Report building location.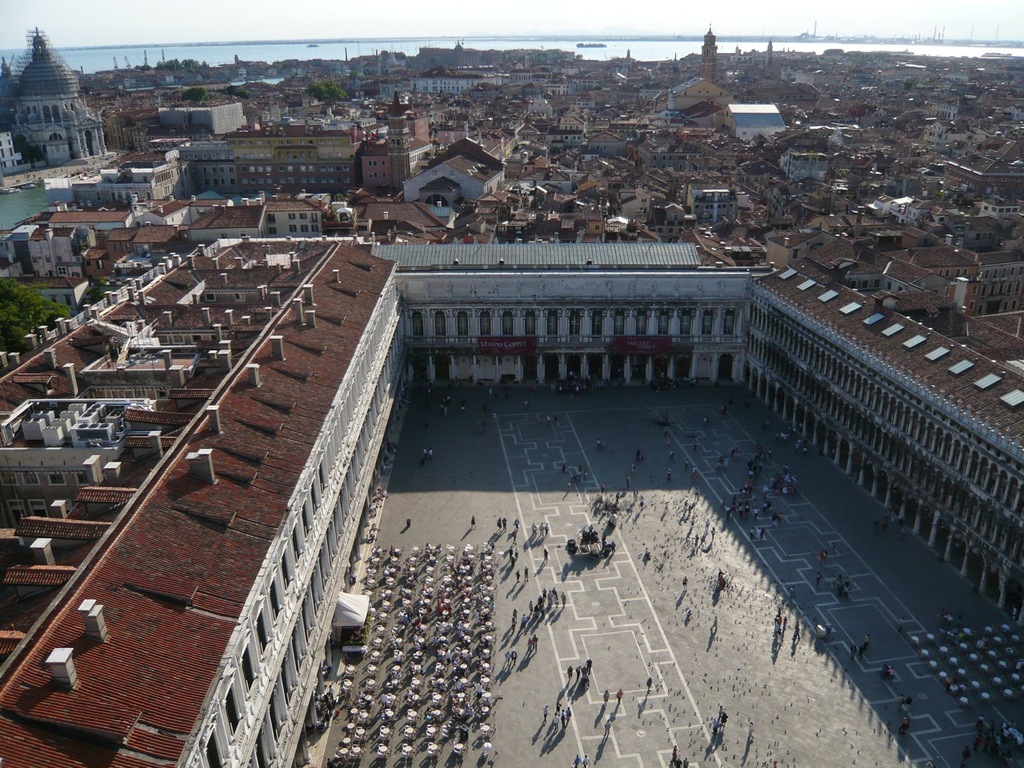
Report: (left=399, top=139, right=505, bottom=210).
